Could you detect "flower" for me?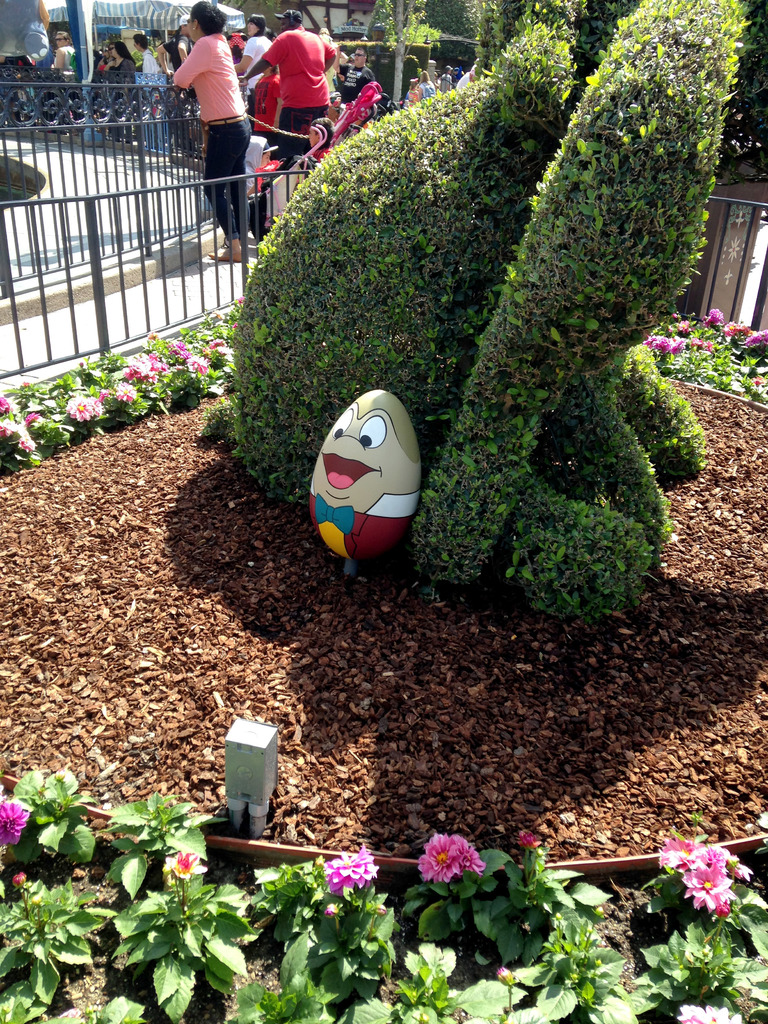
Detection result: [672,337,693,355].
